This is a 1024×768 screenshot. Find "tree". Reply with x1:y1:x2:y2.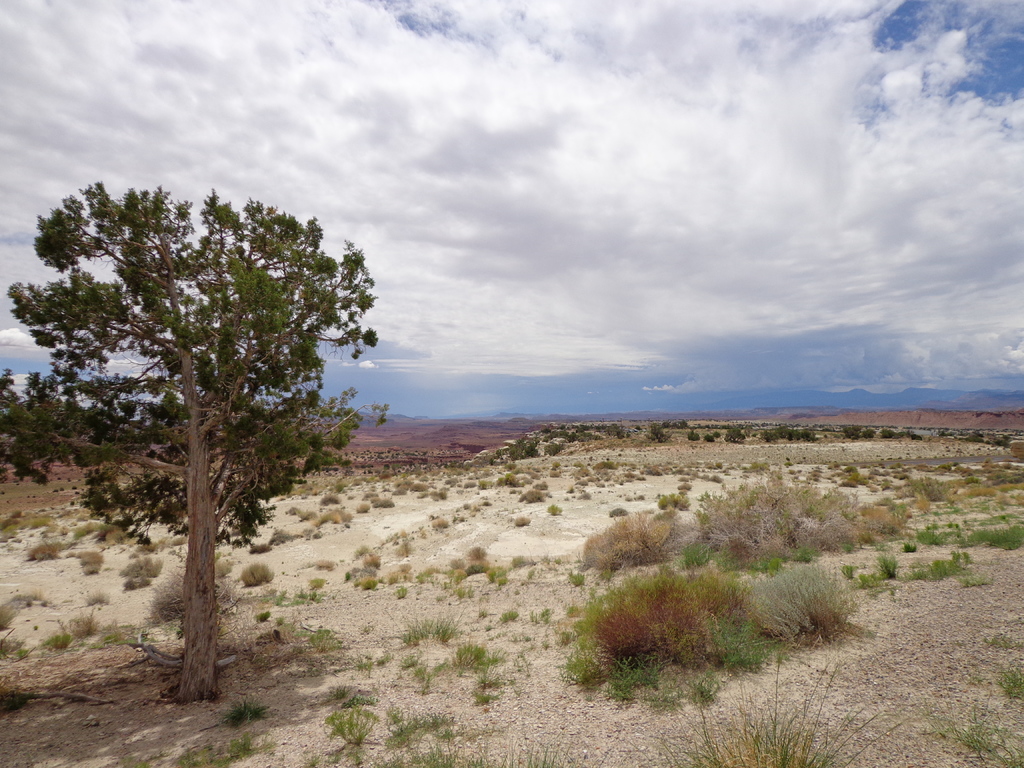
0:178:389:707.
